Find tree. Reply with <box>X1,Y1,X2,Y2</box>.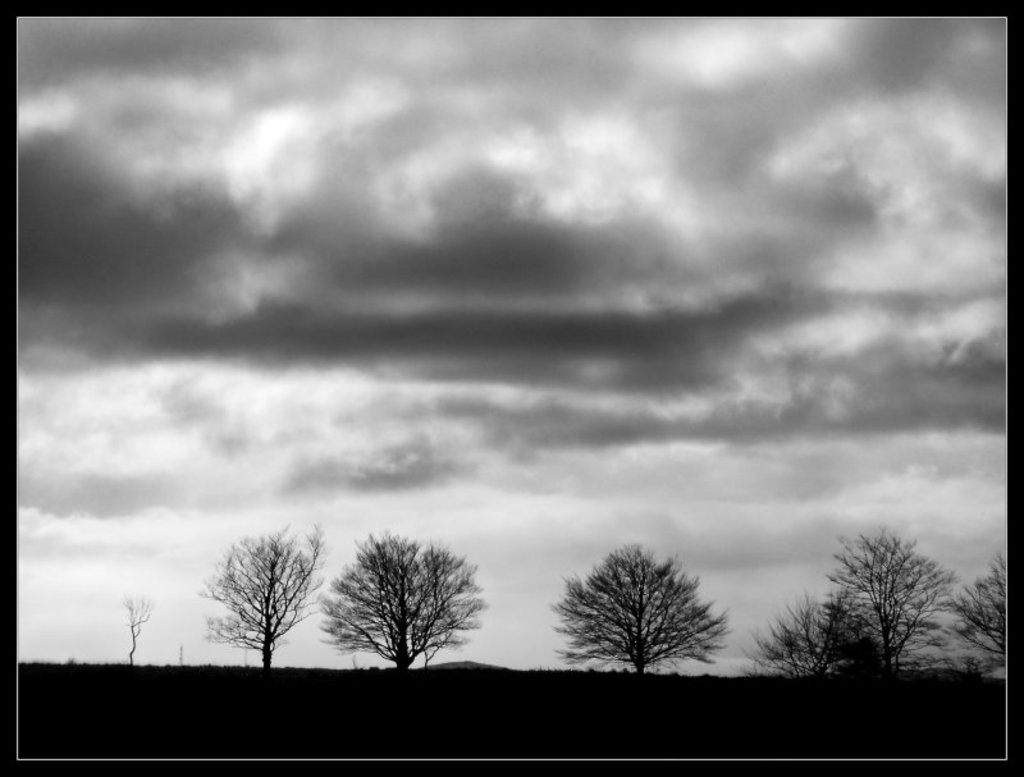
<box>570,541,726,685</box>.
